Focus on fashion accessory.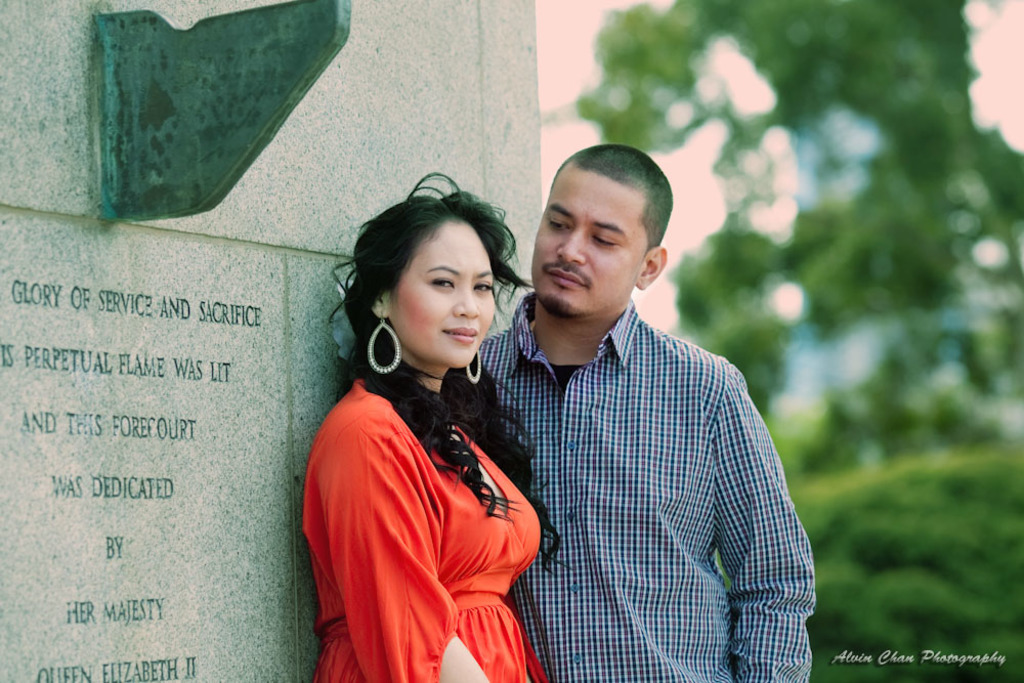
Focused at select_region(333, 273, 361, 362).
